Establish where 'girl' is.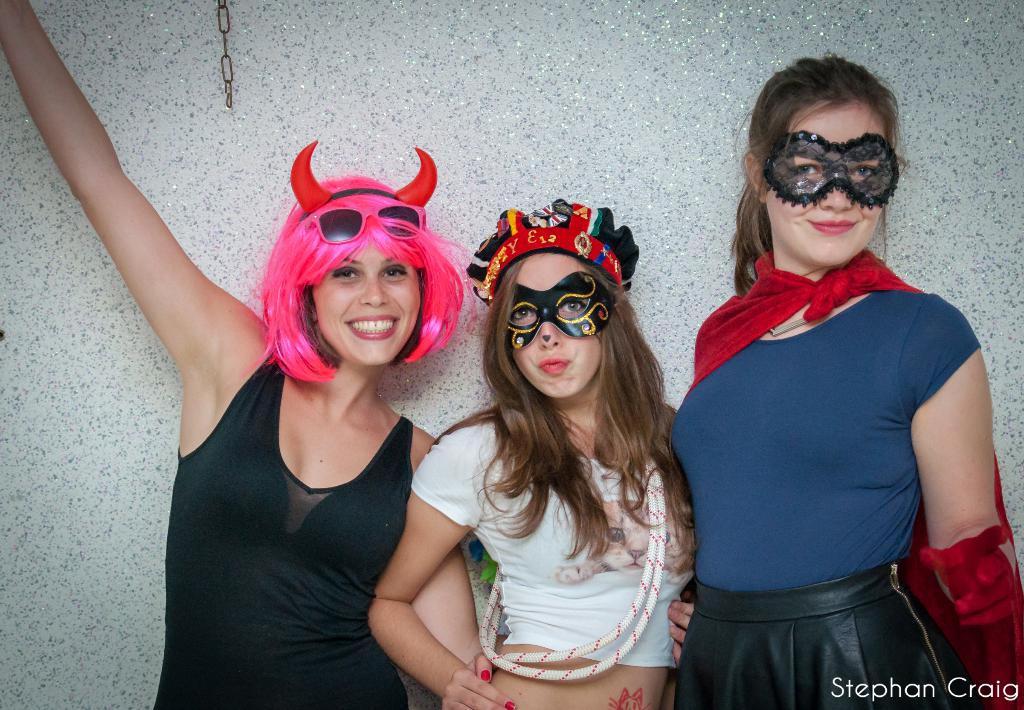
Established at rect(0, 0, 482, 709).
